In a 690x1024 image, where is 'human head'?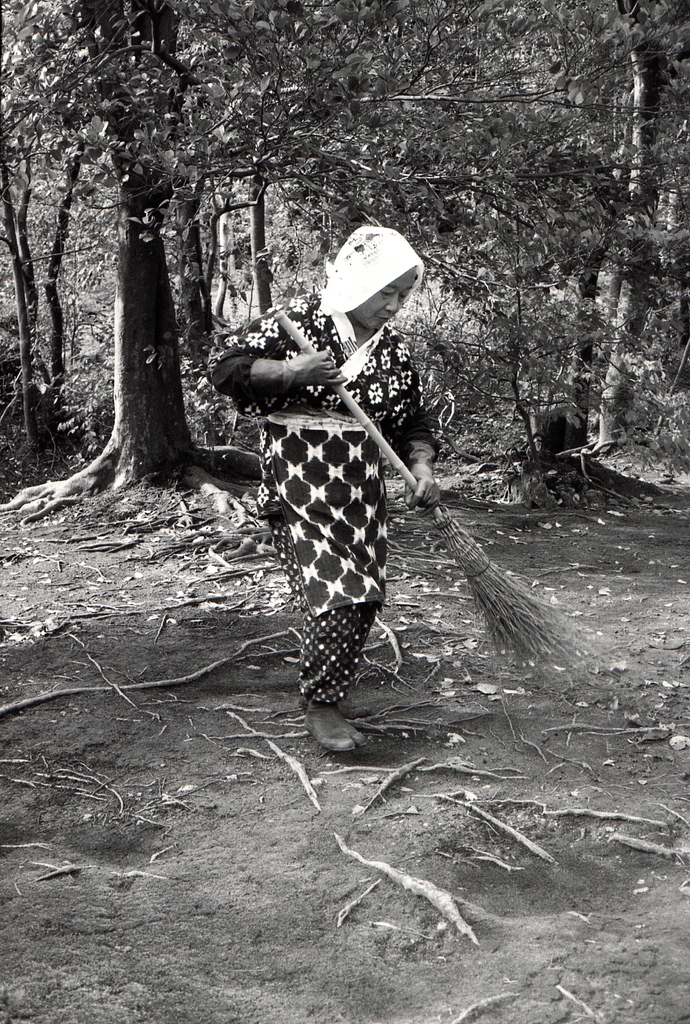
select_region(316, 215, 425, 332).
